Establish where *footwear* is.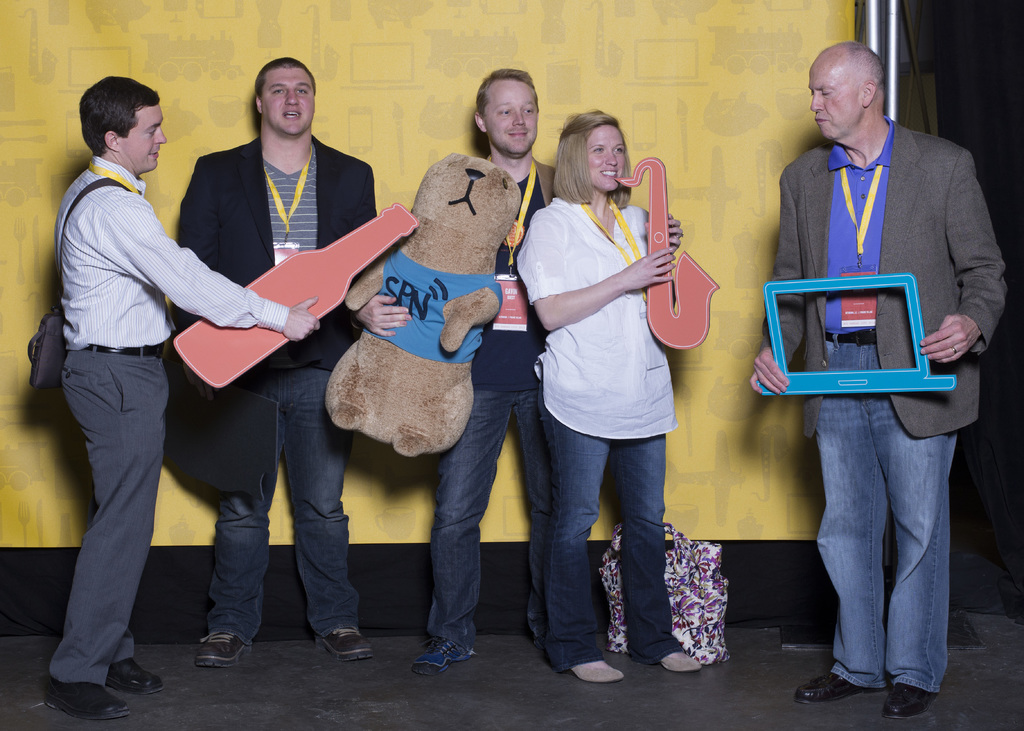
Established at (left=195, top=629, right=253, bottom=670).
